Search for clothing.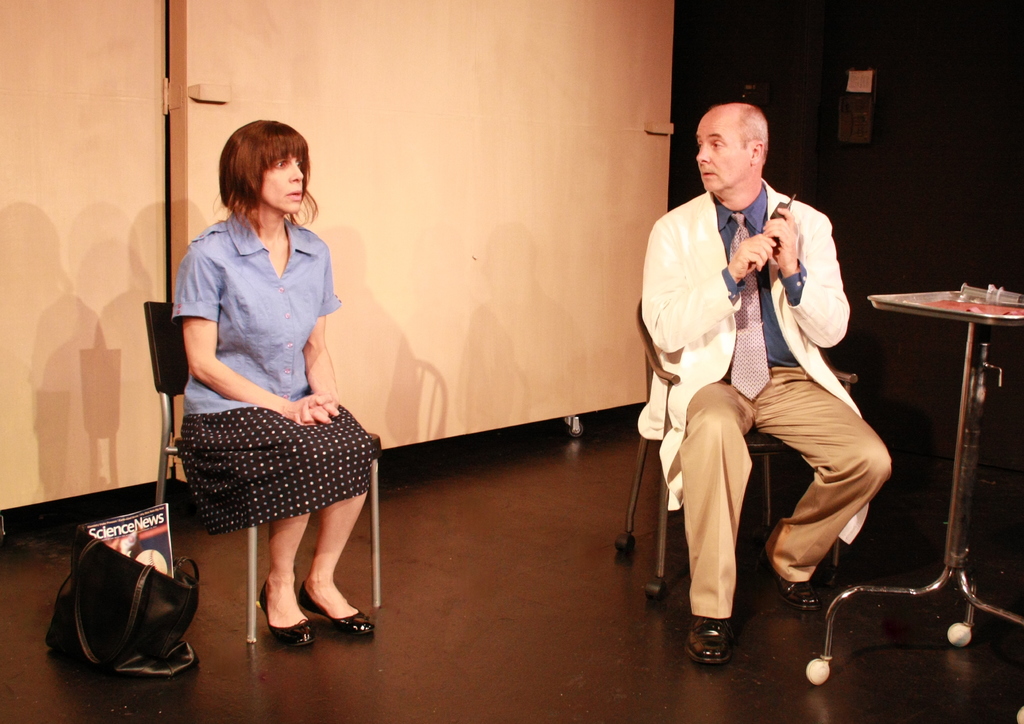
Found at x1=638, y1=177, x2=893, y2=616.
